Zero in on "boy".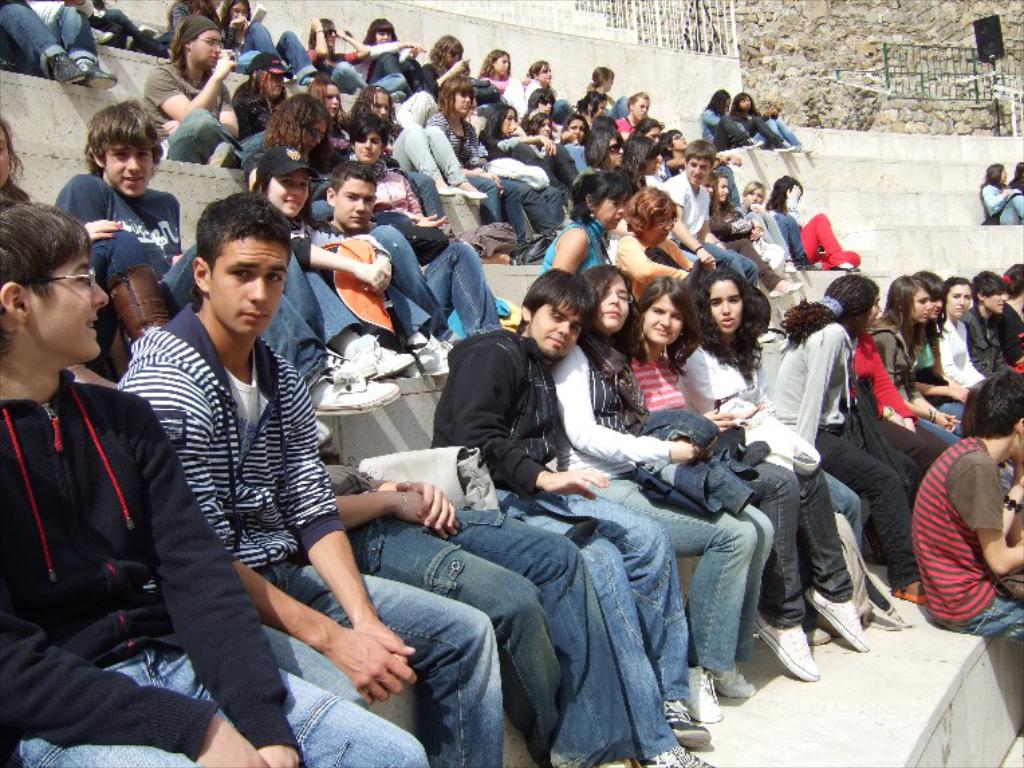
Zeroed in: <box>909,370,1023,649</box>.
